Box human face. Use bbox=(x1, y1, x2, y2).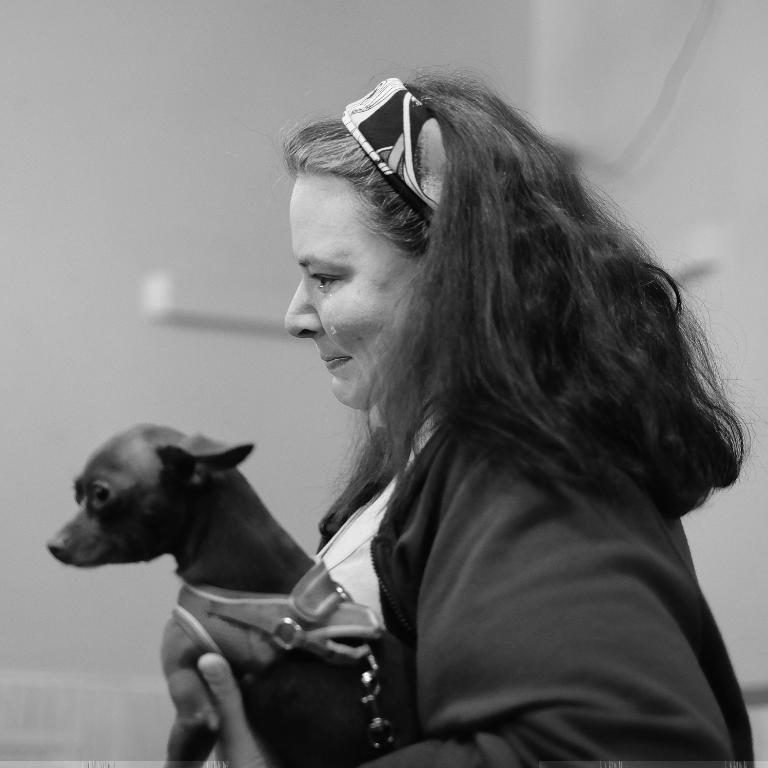
bbox=(280, 174, 426, 403).
